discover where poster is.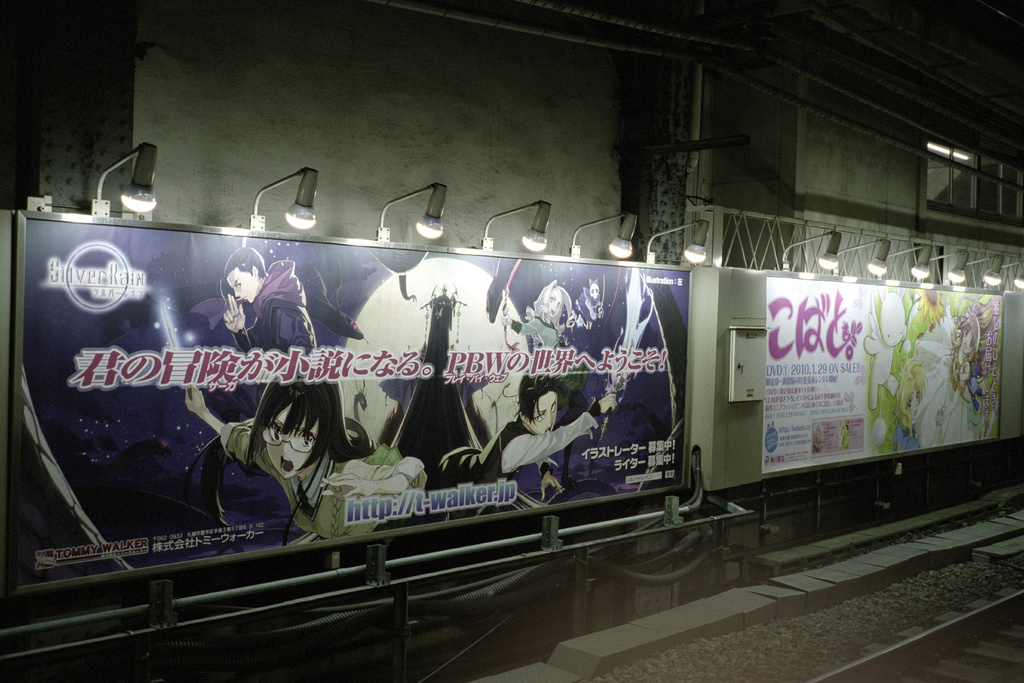
Discovered at {"left": 17, "top": 221, "right": 685, "bottom": 588}.
